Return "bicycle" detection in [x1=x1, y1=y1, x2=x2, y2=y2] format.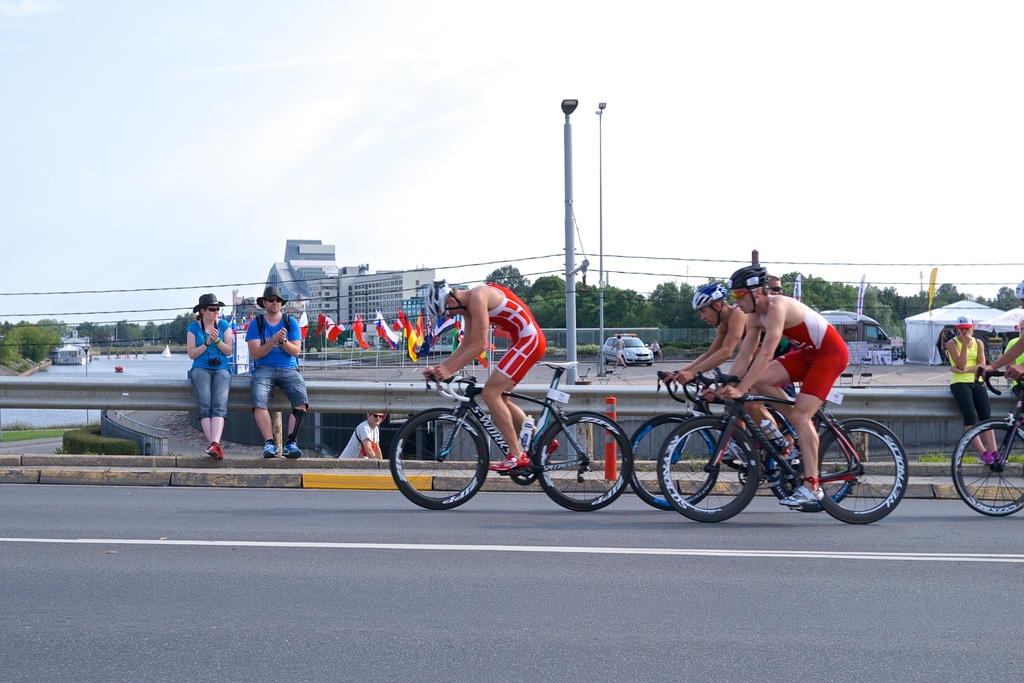
[x1=623, y1=367, x2=857, y2=511].
